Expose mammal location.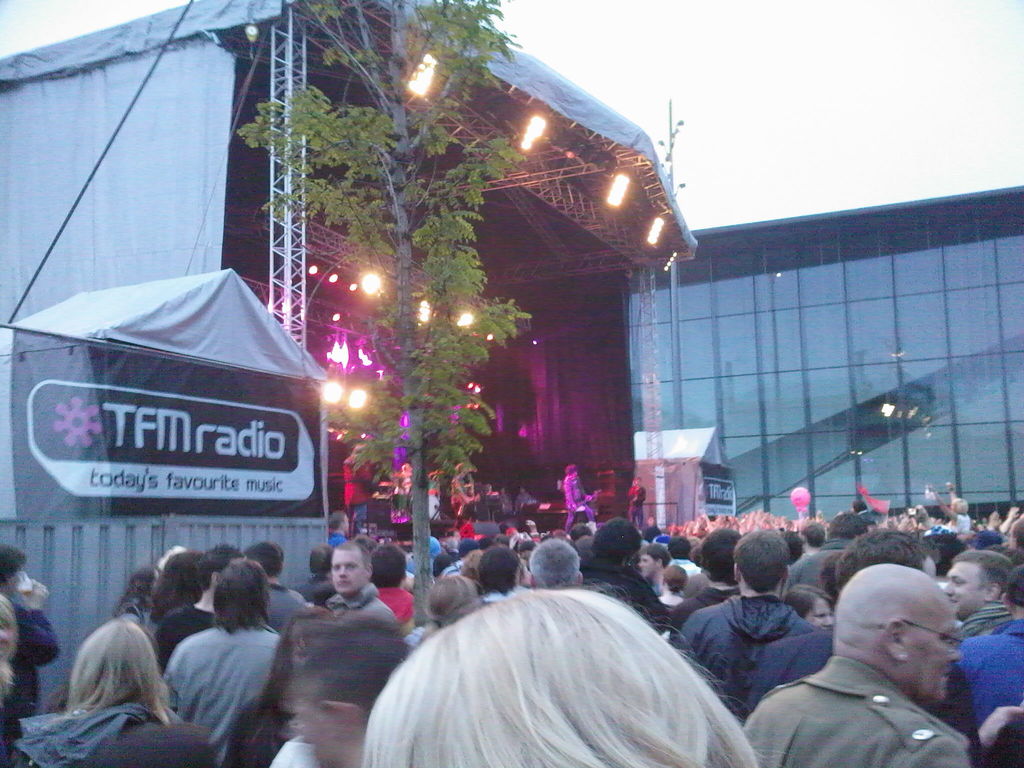
Exposed at bbox=[563, 465, 582, 523].
